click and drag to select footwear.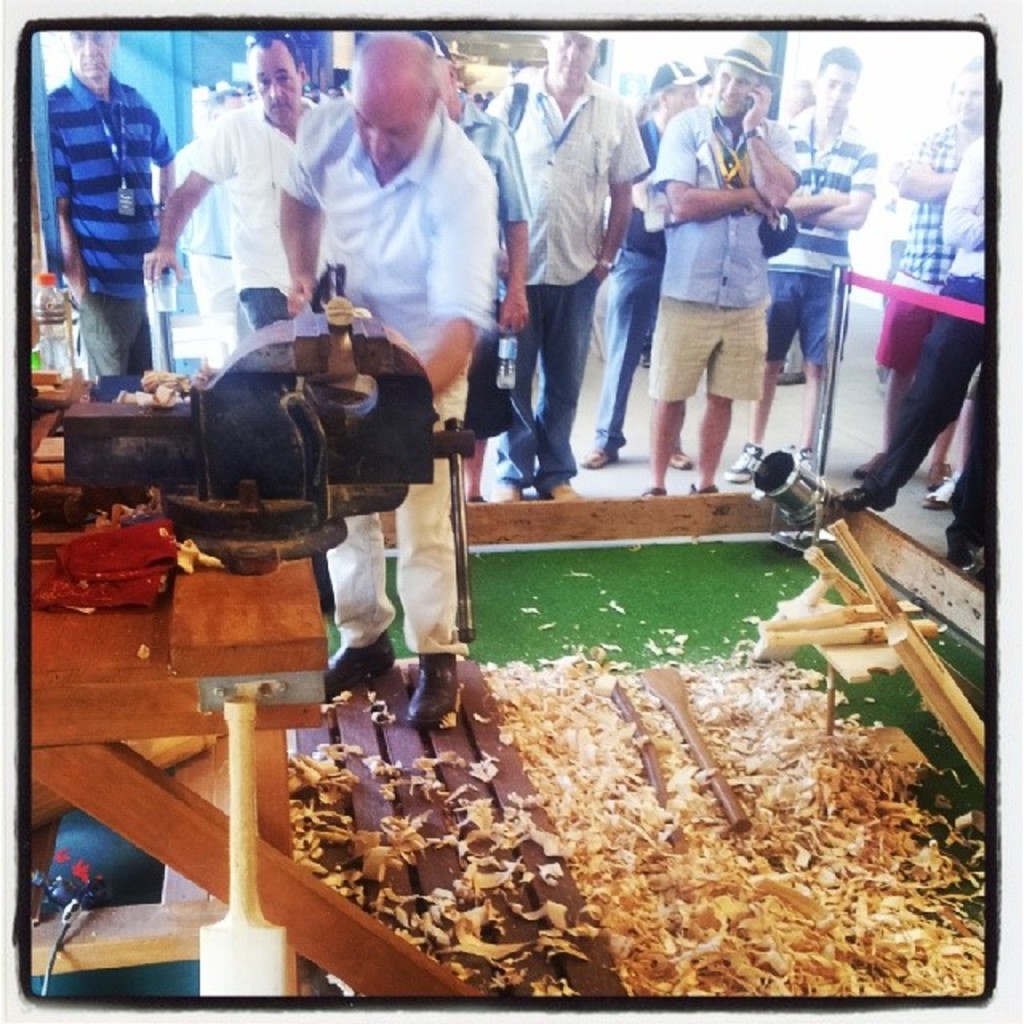
Selection: Rect(787, 443, 816, 470).
